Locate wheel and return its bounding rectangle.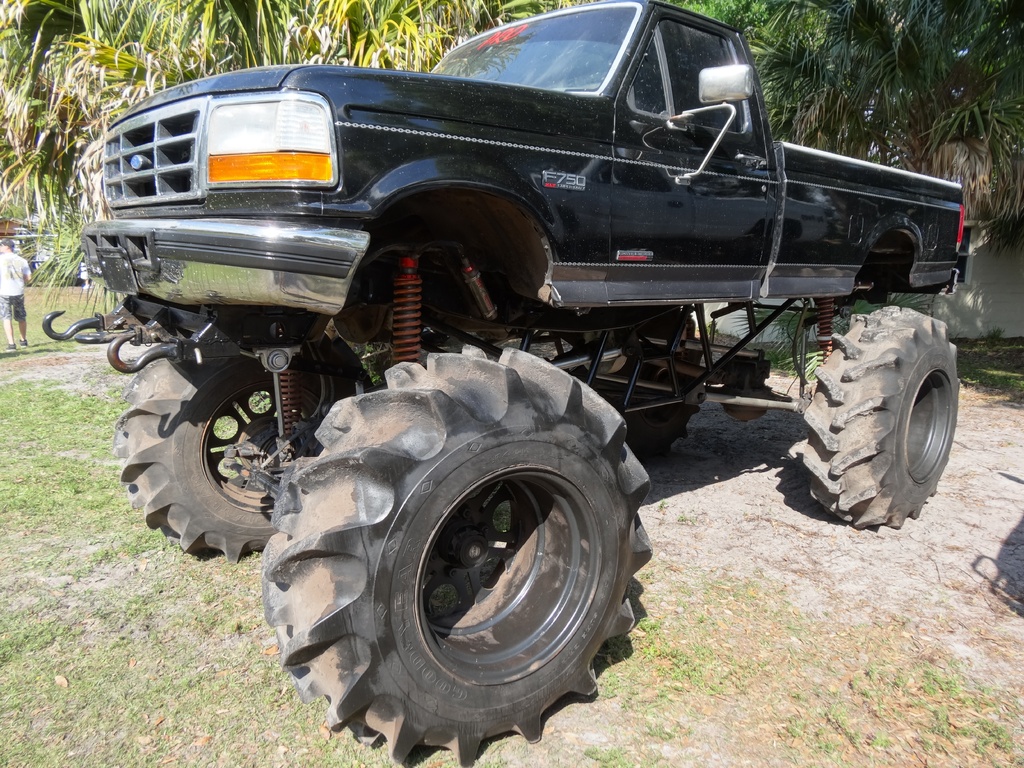
<region>796, 306, 963, 528</region>.
